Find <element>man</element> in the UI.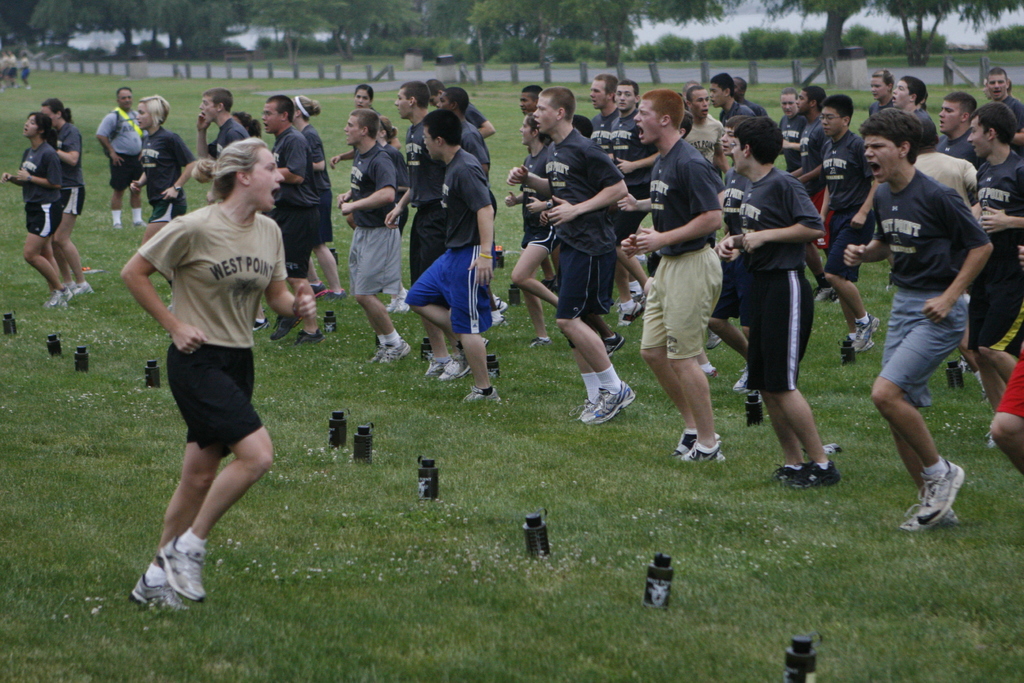
UI element at box=[684, 83, 725, 169].
